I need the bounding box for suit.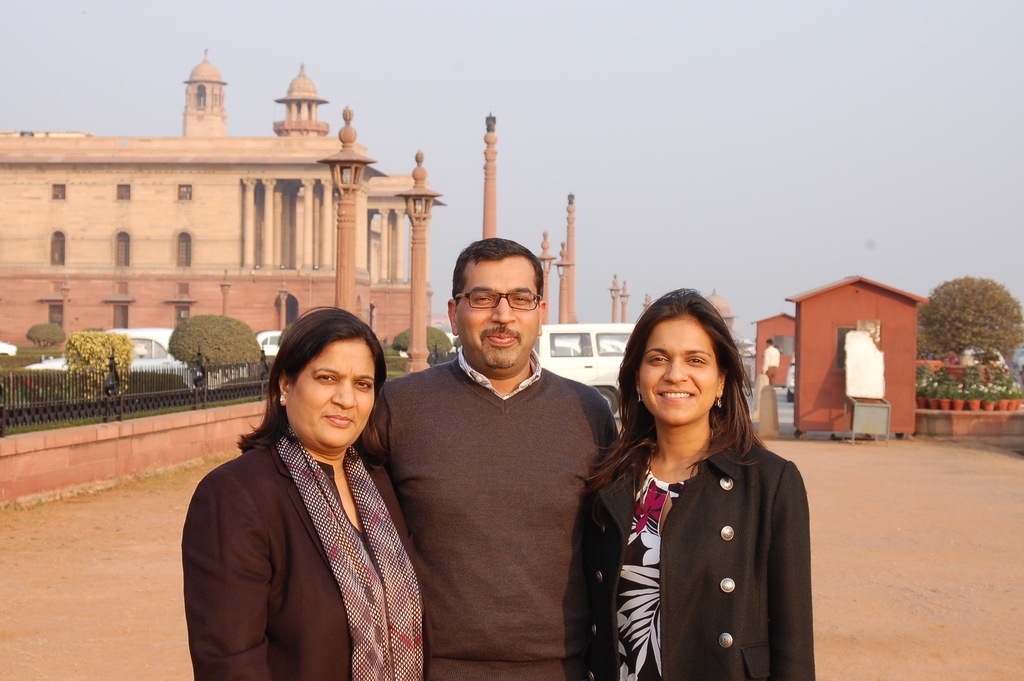
Here it is: (181, 429, 434, 680).
